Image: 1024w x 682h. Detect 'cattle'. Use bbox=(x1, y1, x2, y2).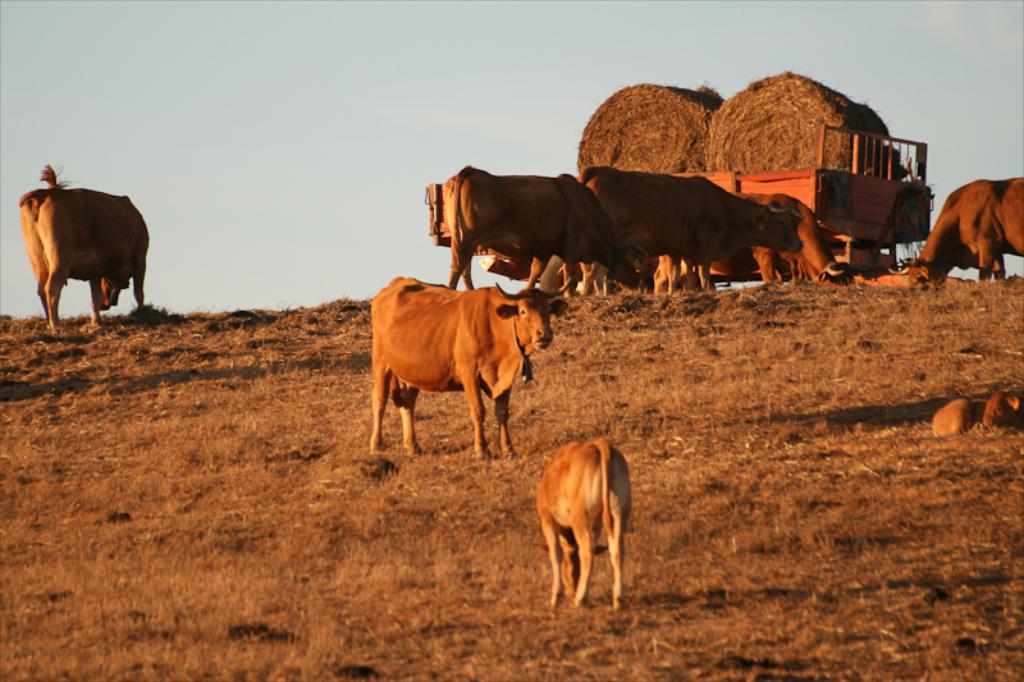
bbox=(663, 196, 840, 284).
